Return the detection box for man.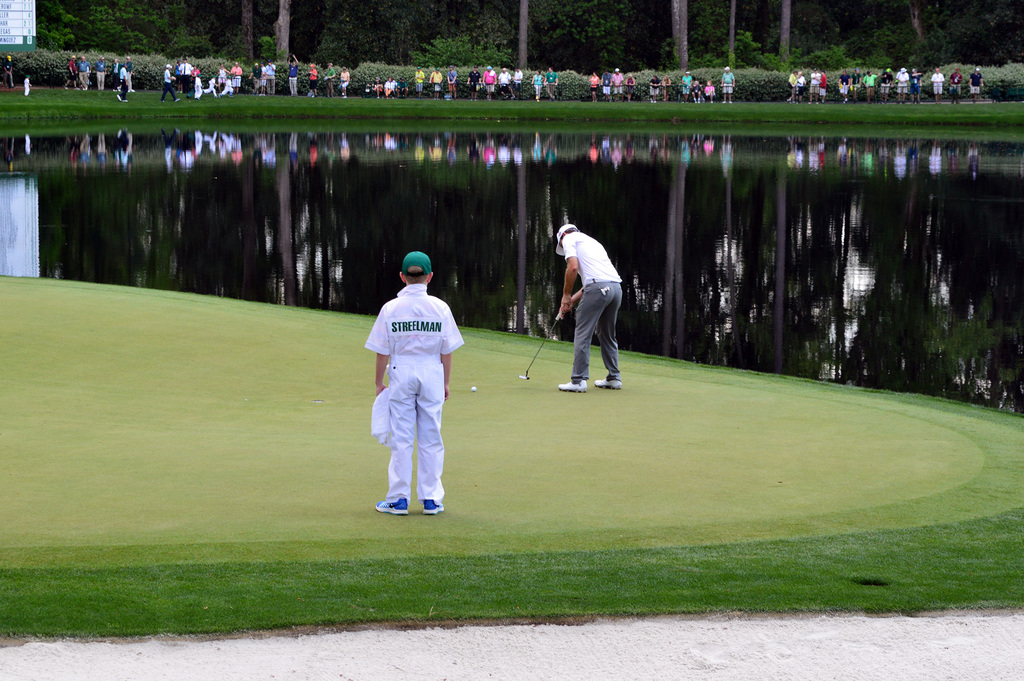
968, 68, 984, 102.
